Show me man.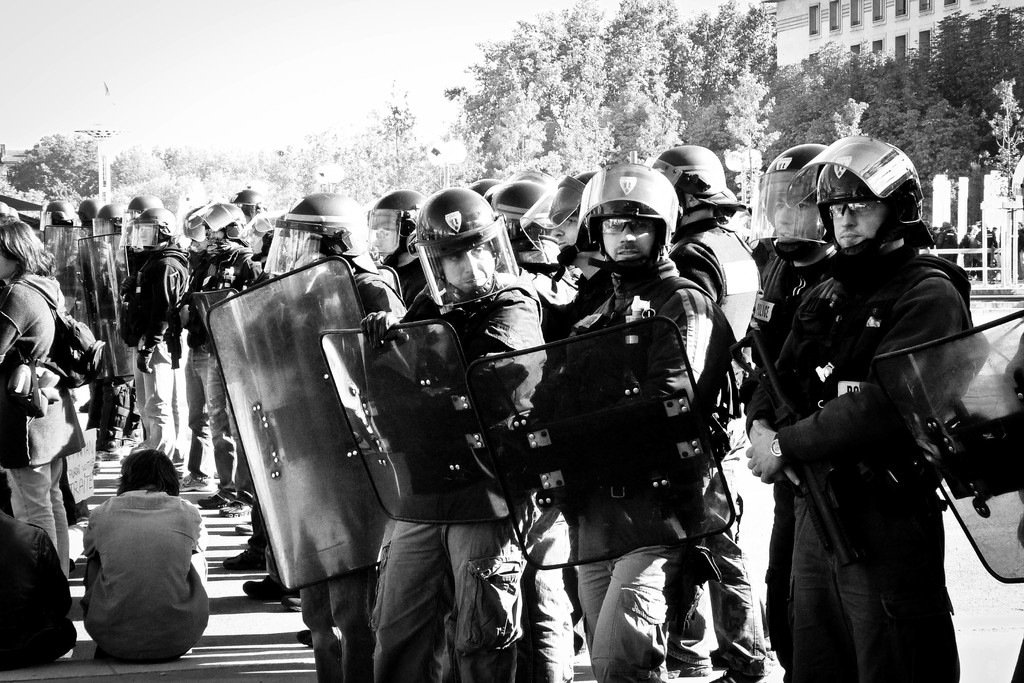
man is here: Rect(82, 460, 228, 681).
